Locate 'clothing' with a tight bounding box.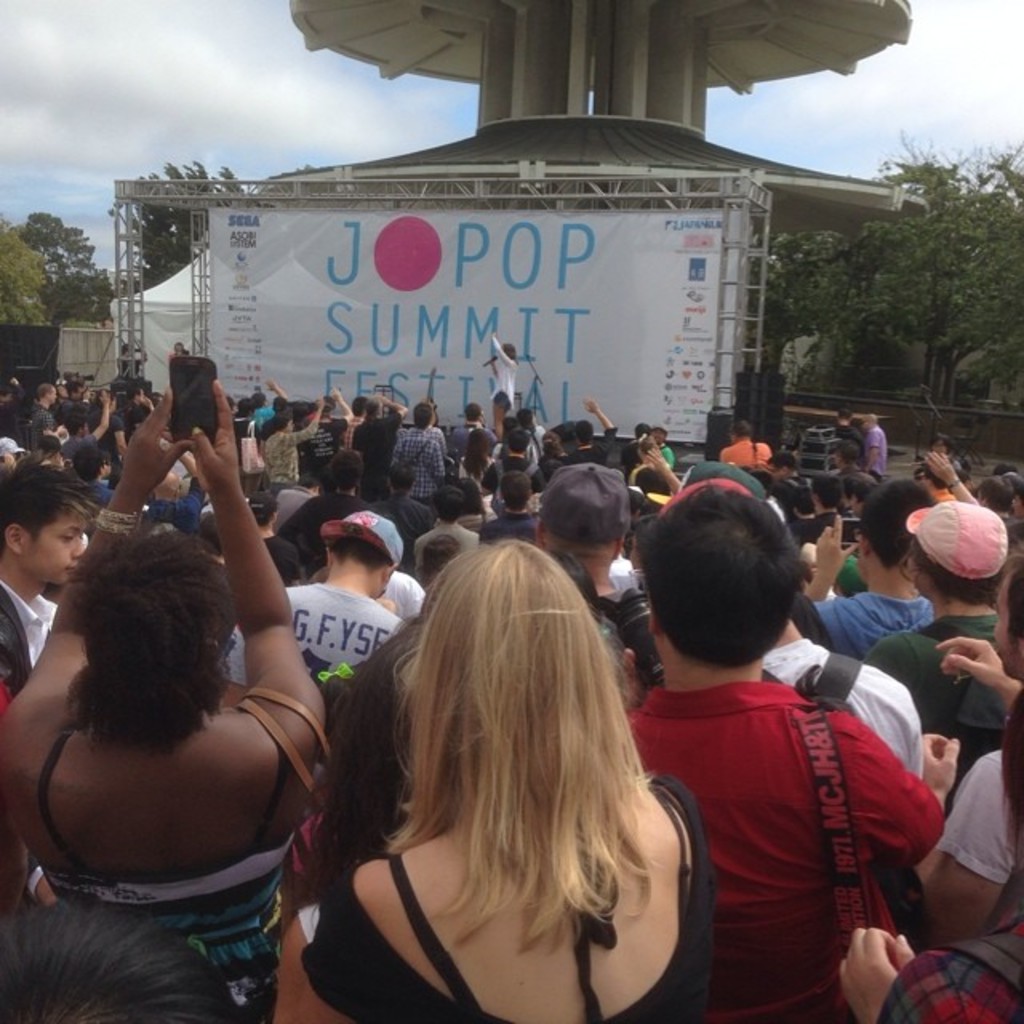
40:725:294:1022.
